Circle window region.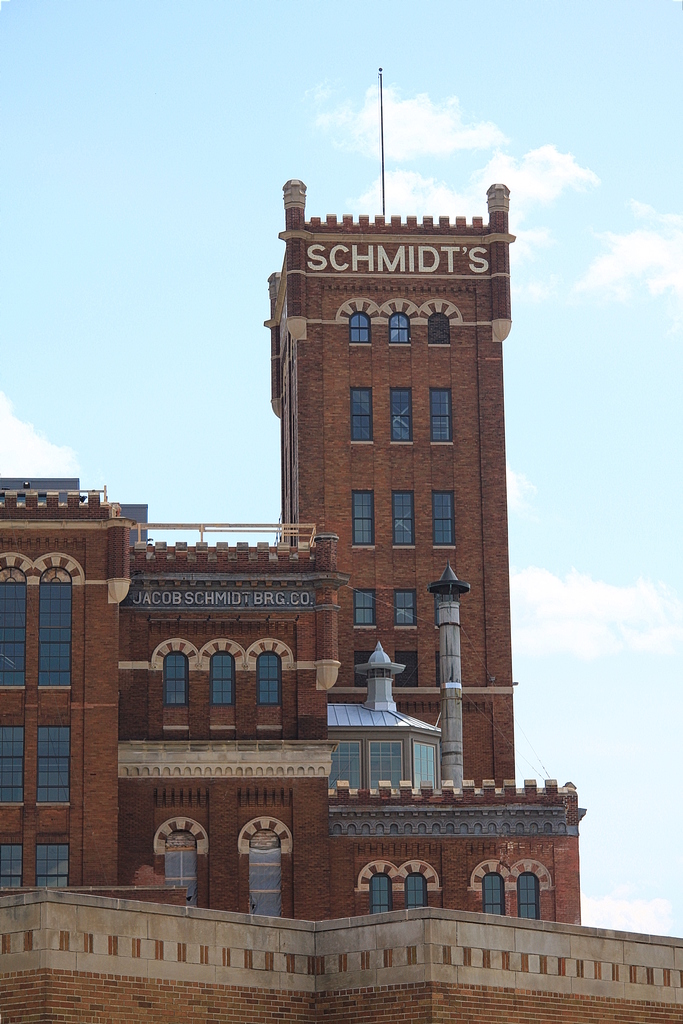
Region: crop(348, 385, 369, 447).
